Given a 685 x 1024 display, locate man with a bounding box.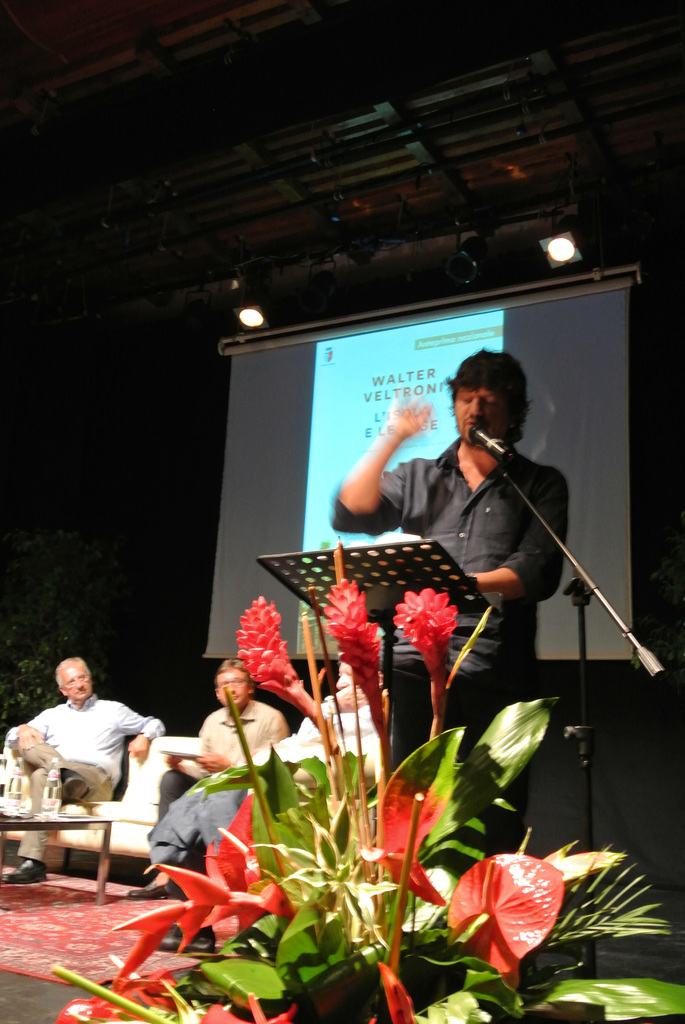
Located: box(128, 662, 287, 899).
